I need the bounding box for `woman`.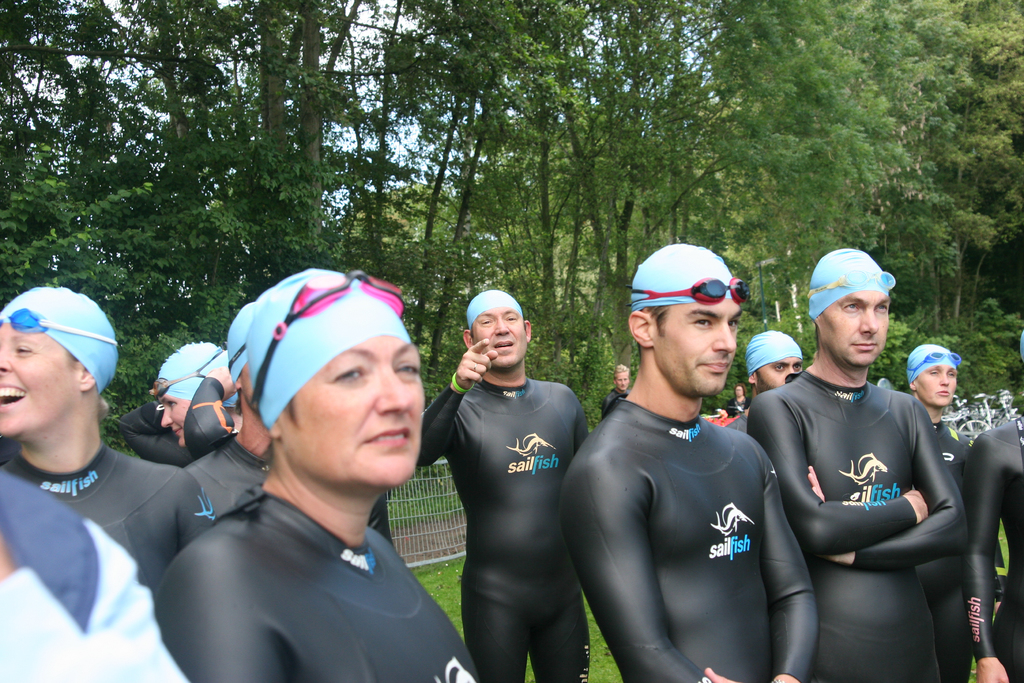
Here it is: [x1=0, y1=288, x2=220, y2=589].
